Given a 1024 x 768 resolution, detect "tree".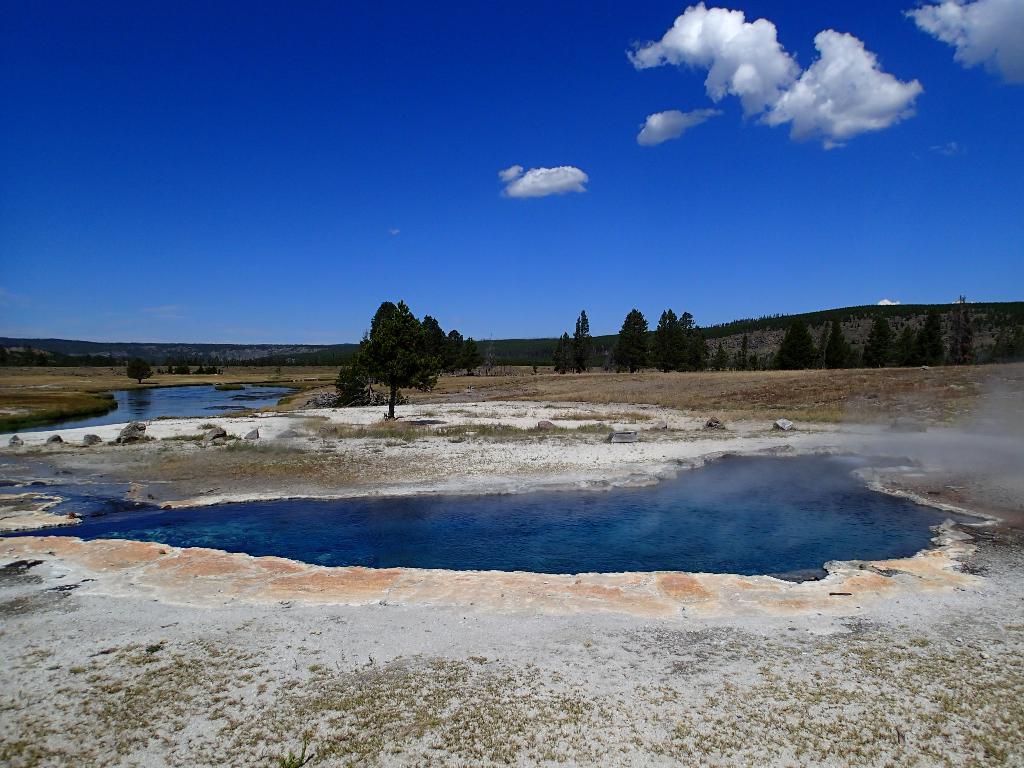
<region>124, 356, 154, 384</region>.
